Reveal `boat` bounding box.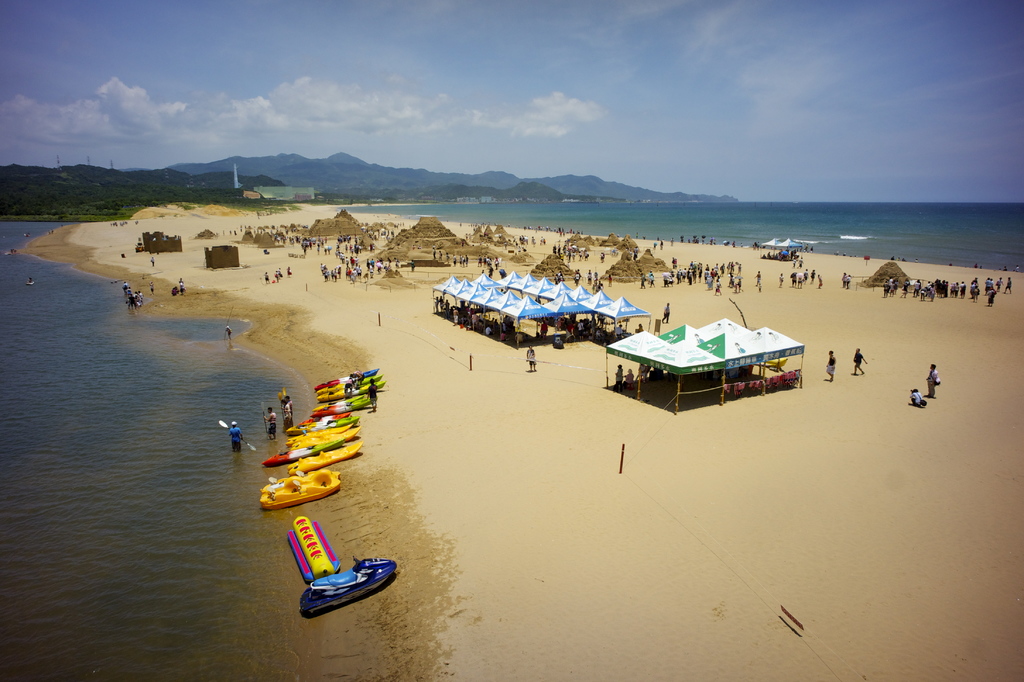
Revealed: <bbox>257, 467, 347, 510</bbox>.
